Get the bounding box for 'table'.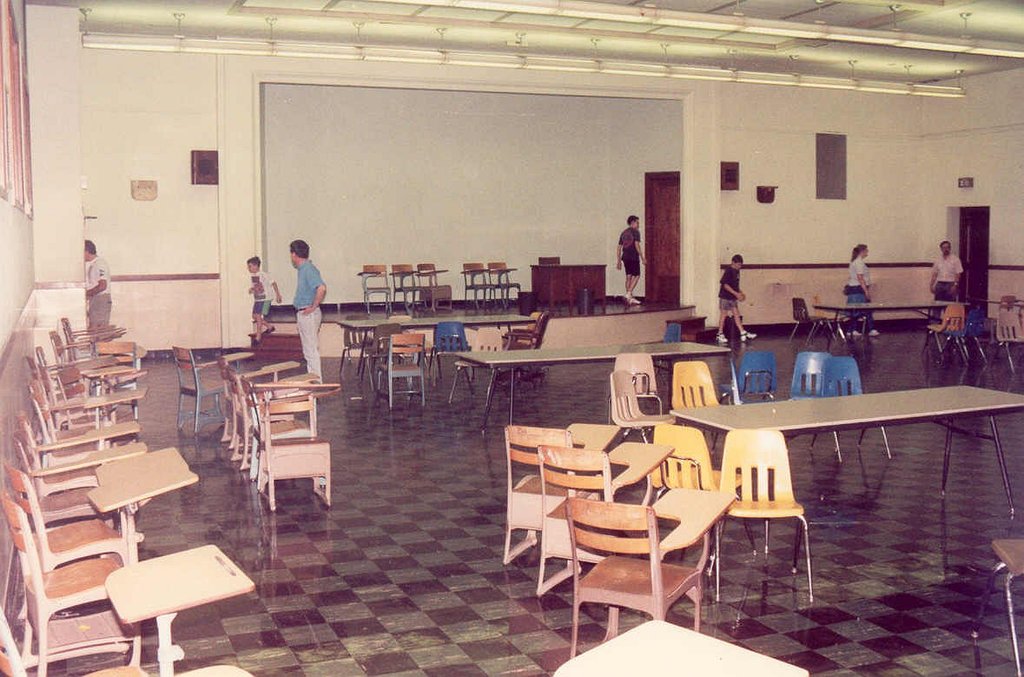
<bbox>612, 437, 673, 502</bbox>.
